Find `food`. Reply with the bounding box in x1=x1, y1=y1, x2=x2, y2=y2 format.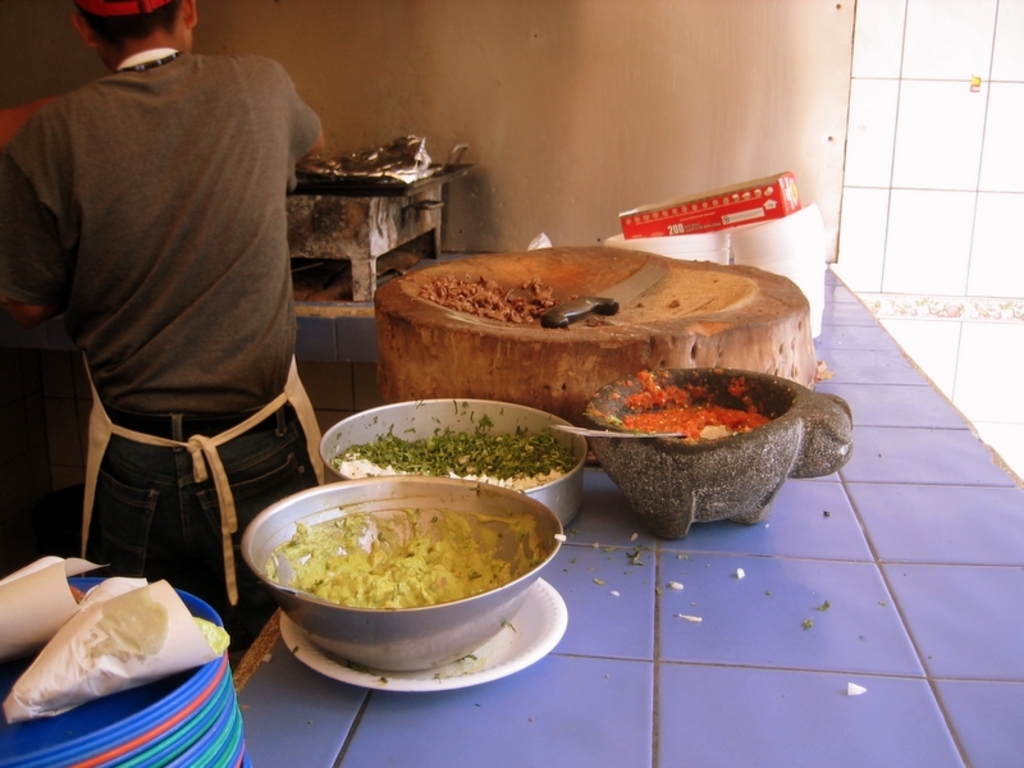
x1=334, y1=424, x2=567, y2=490.
